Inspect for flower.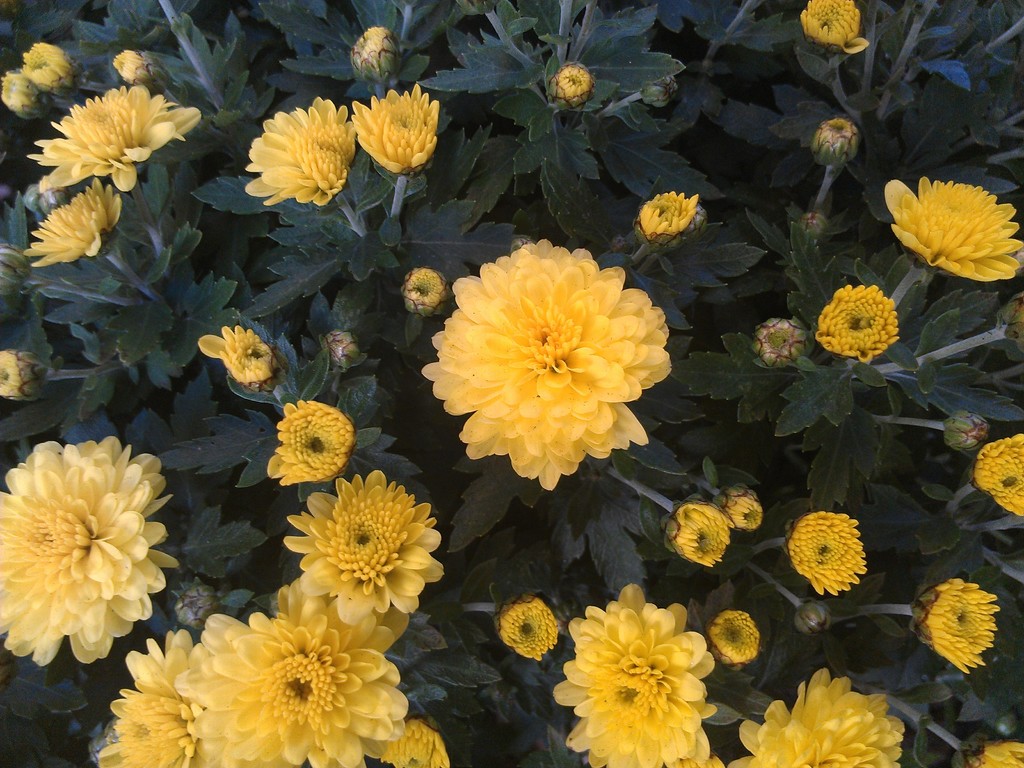
Inspection: 726/667/908/767.
